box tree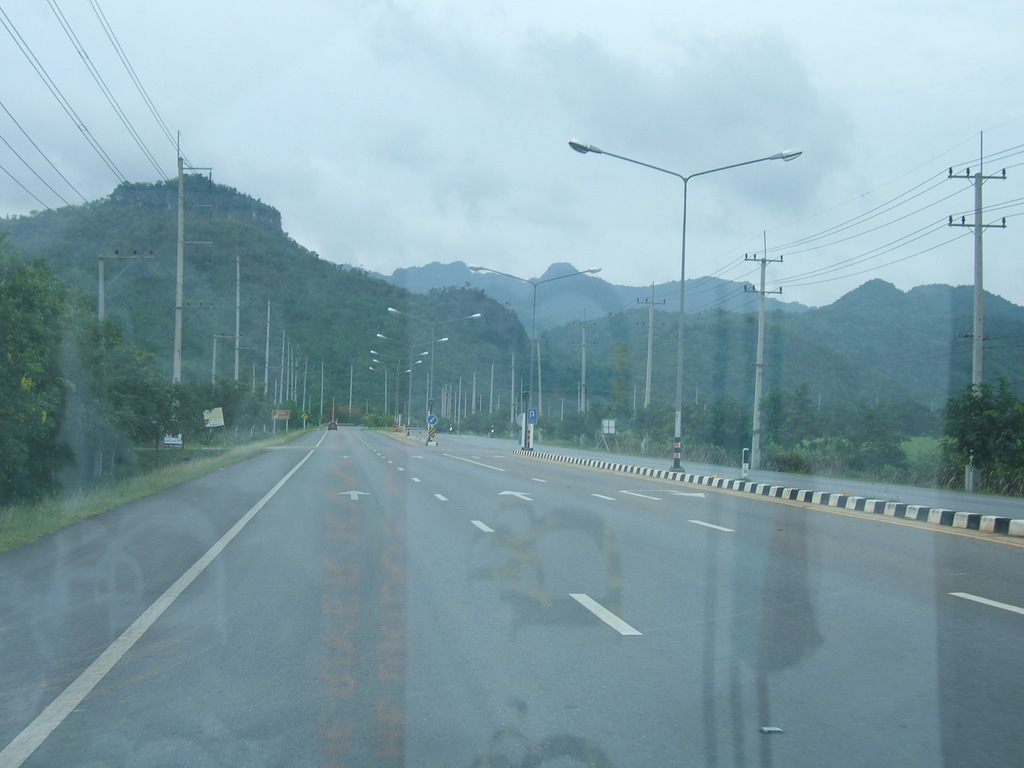
rect(693, 390, 754, 468)
